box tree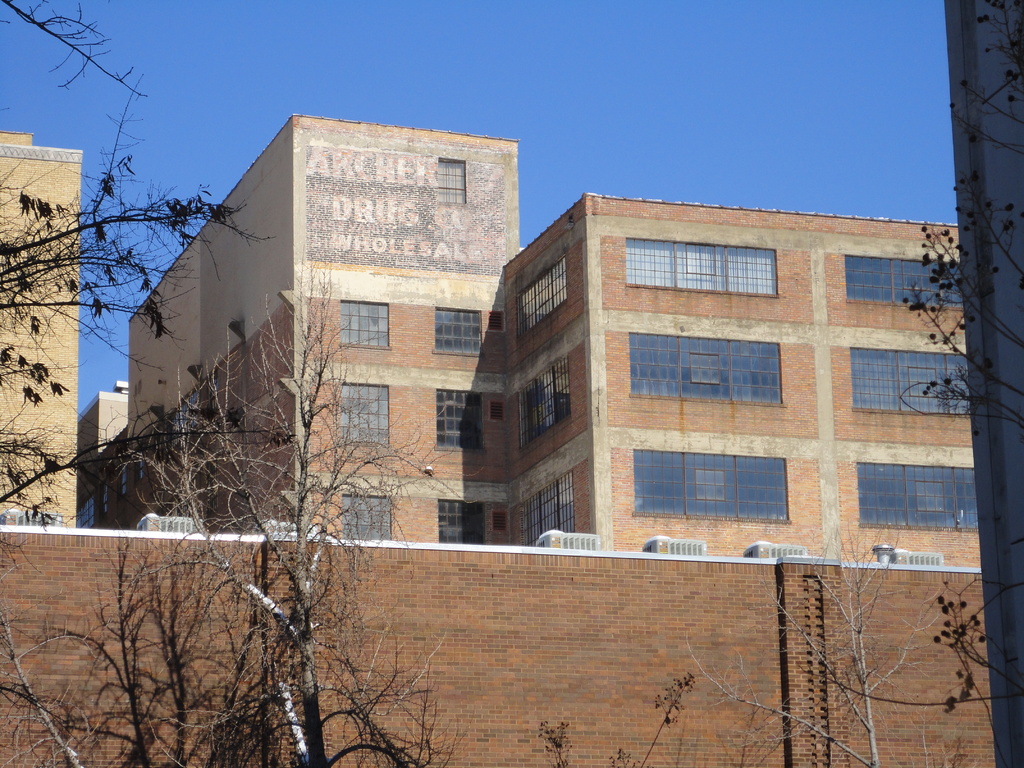
0:0:150:99
